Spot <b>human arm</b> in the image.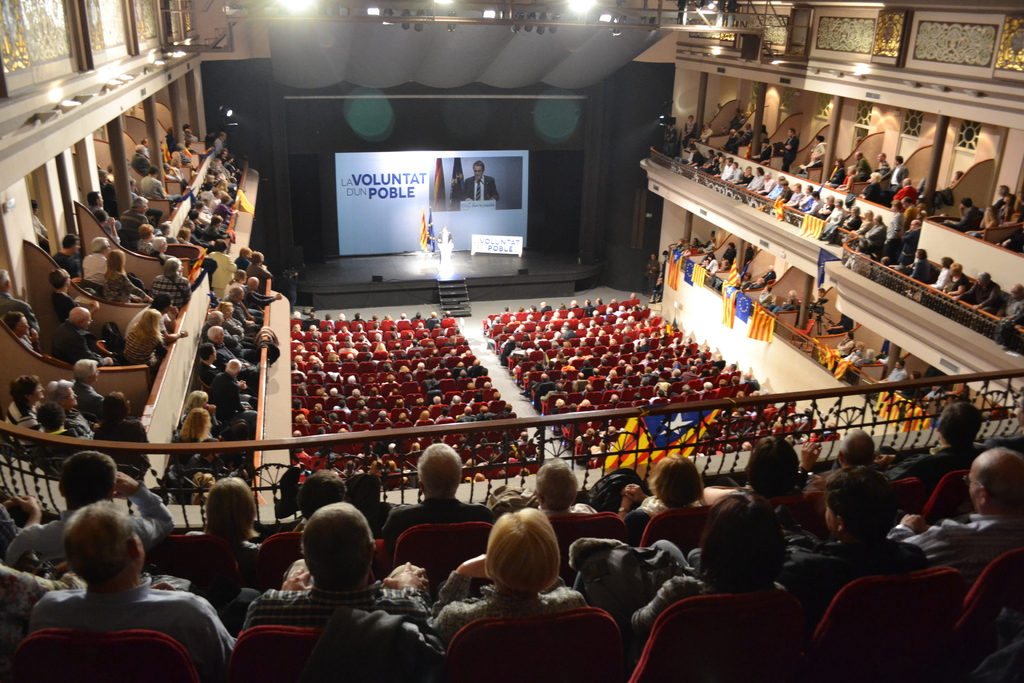
<b>human arm</b> found at x1=204, y1=399, x2=219, y2=428.
